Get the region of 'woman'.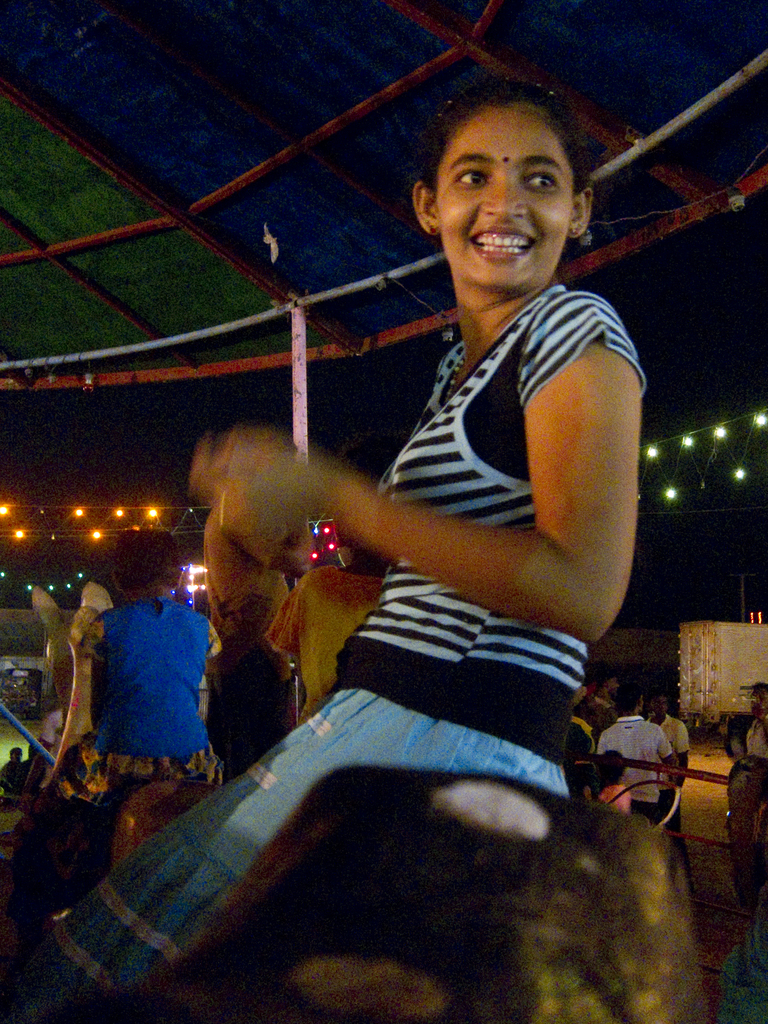
bbox(6, 53, 650, 1023).
